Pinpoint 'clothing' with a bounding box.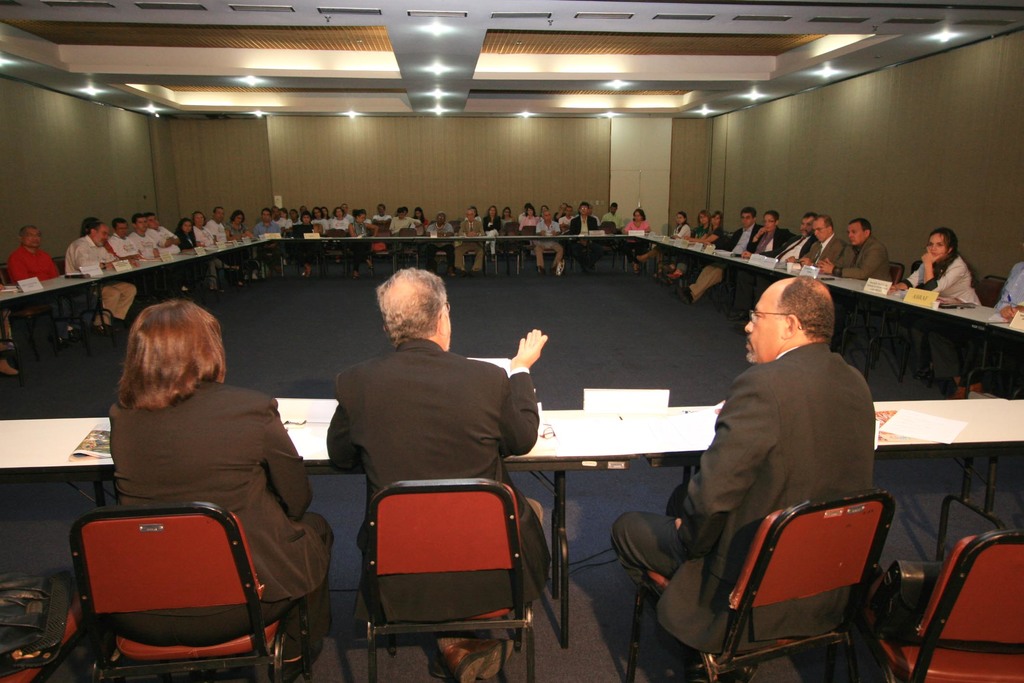
(x1=309, y1=320, x2=564, y2=649).
